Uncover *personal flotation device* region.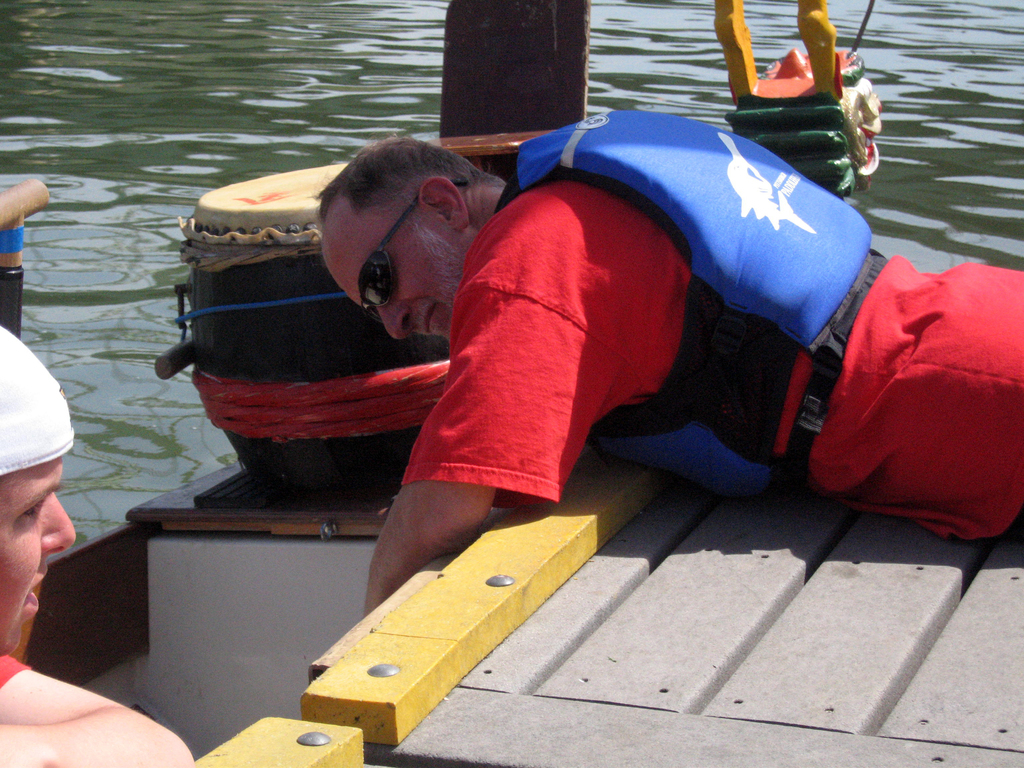
Uncovered: 491,108,872,508.
